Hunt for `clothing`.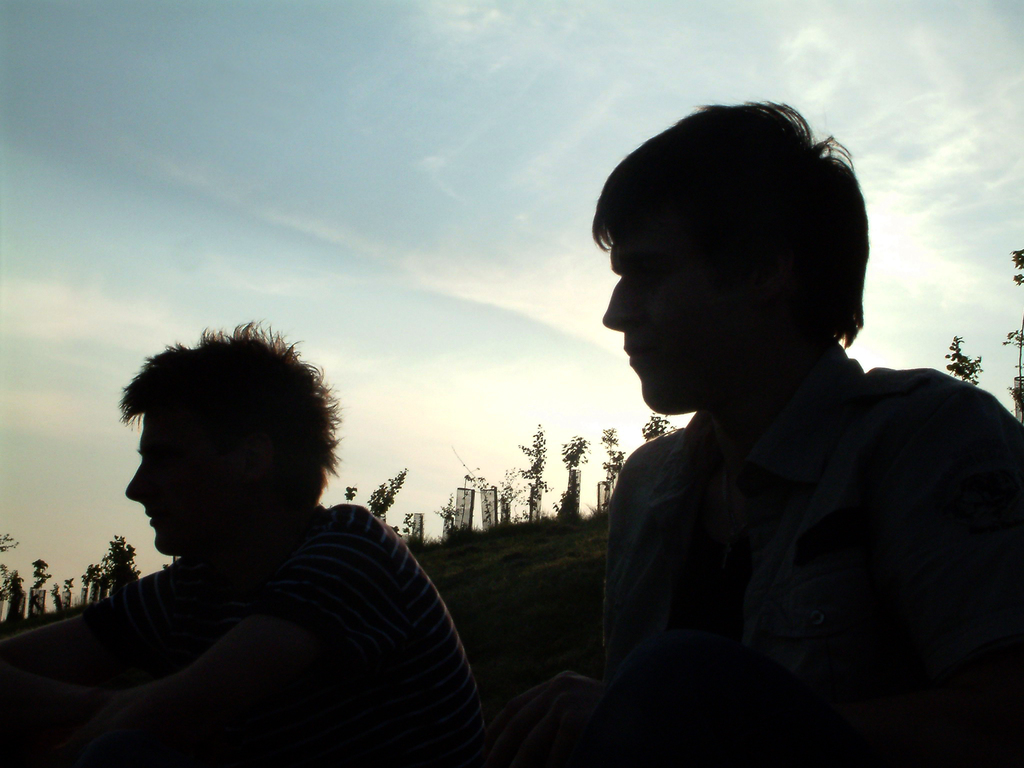
Hunted down at pyautogui.locateOnScreen(574, 263, 1014, 730).
